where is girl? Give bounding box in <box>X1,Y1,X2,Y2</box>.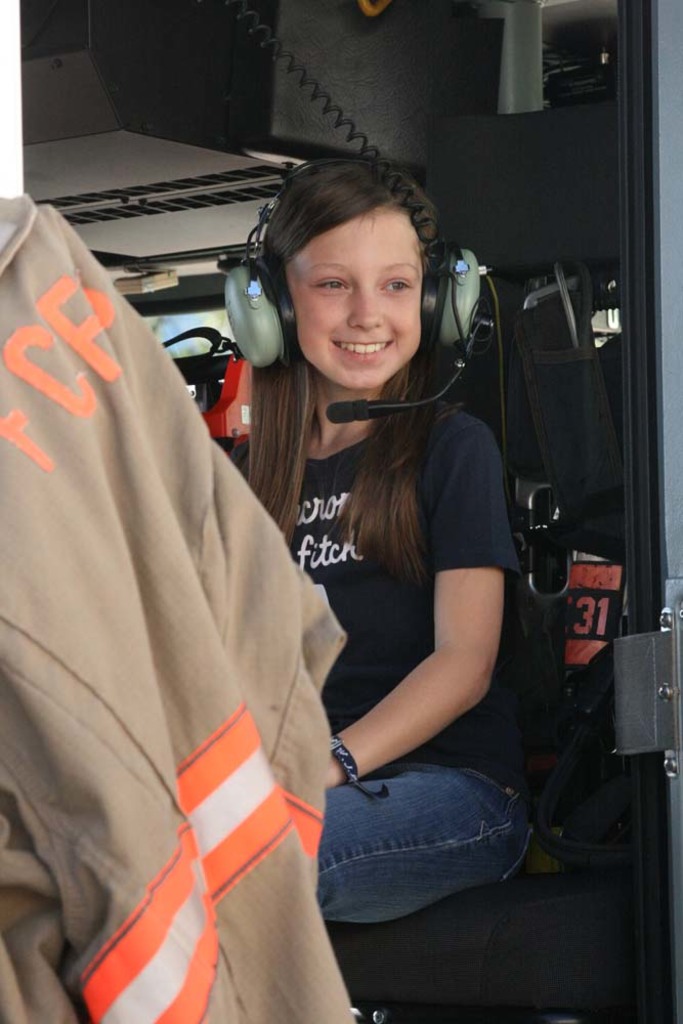
<box>222,152,588,928</box>.
